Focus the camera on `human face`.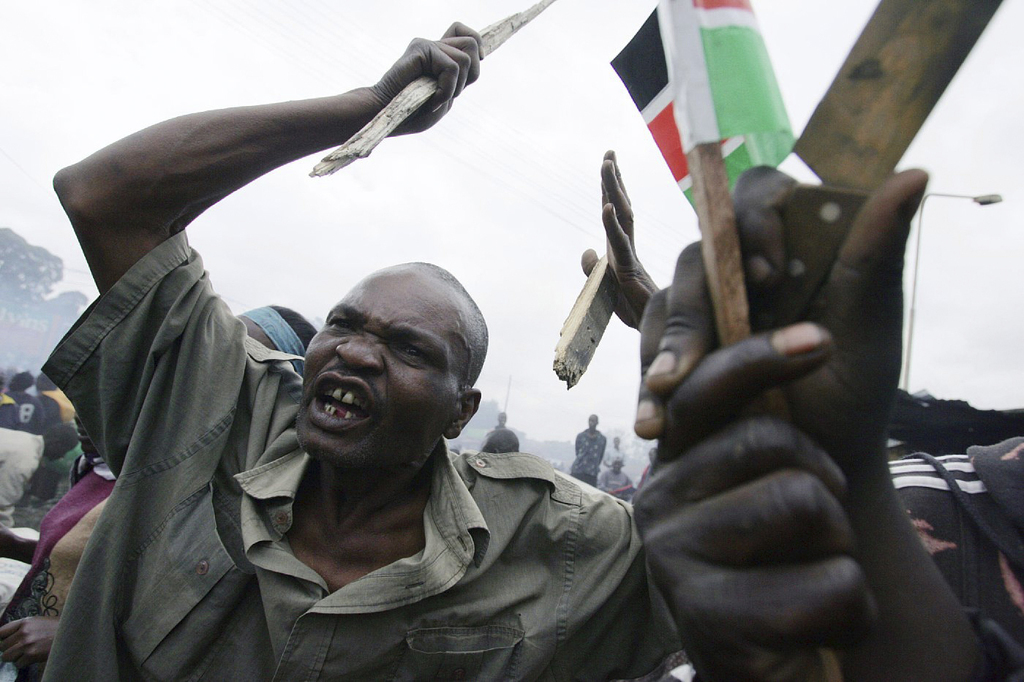
Focus region: (left=286, top=270, right=479, bottom=482).
